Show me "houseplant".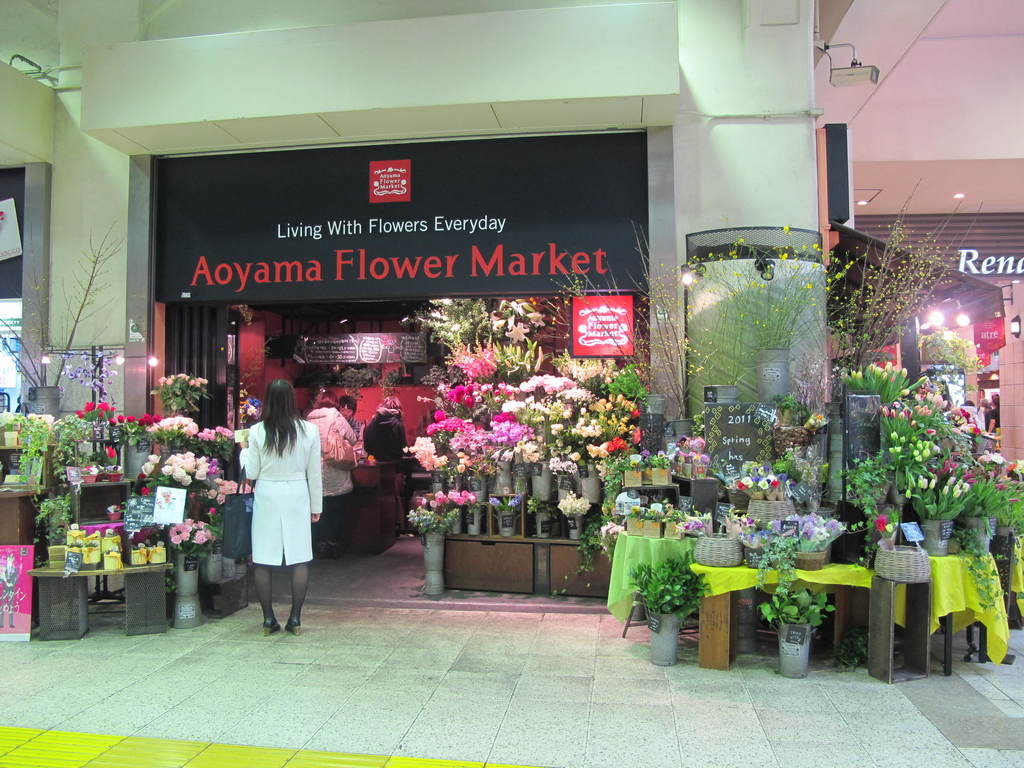
"houseplant" is here: 507, 376, 538, 490.
